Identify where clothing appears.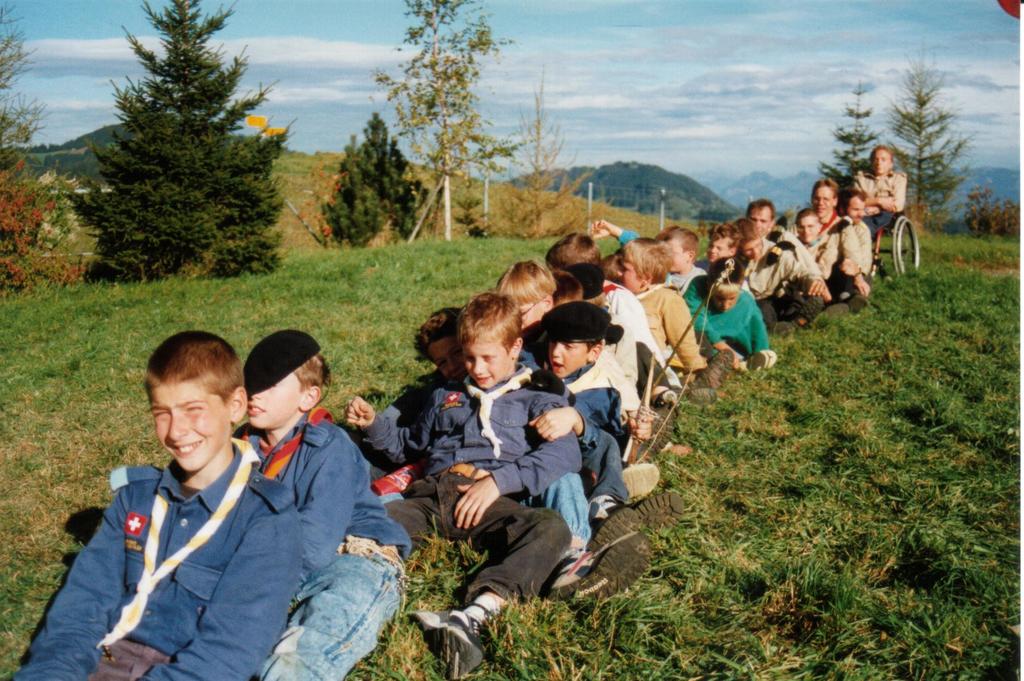
Appears at BBox(820, 162, 927, 277).
